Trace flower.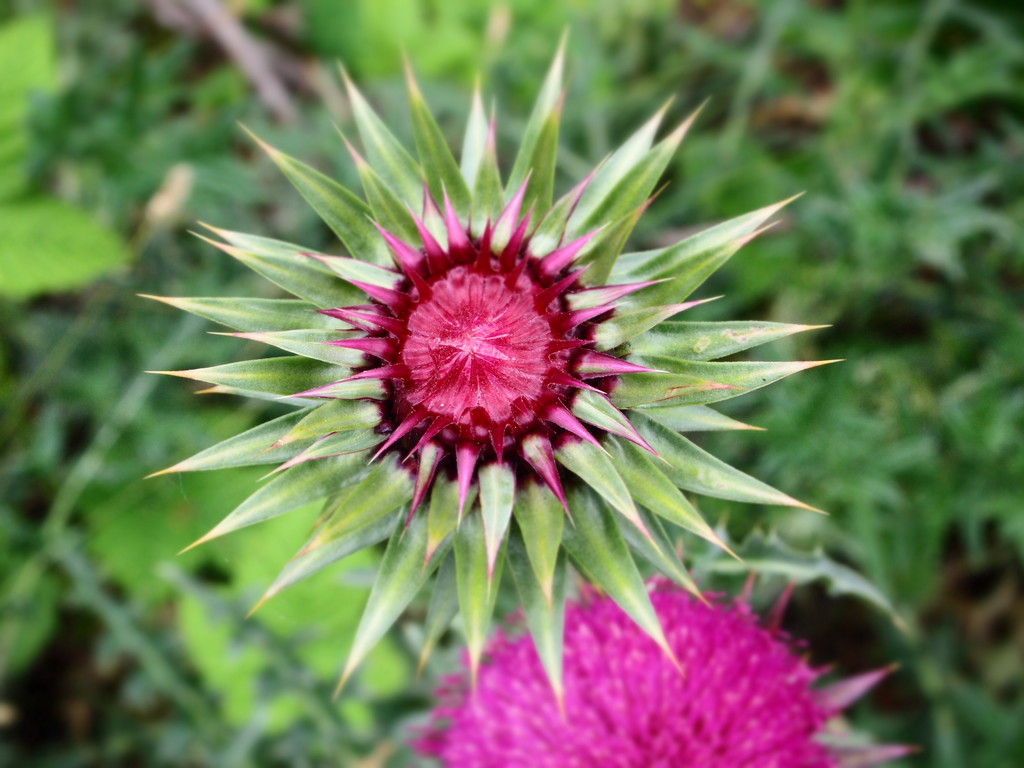
Traced to (x1=408, y1=569, x2=928, y2=767).
